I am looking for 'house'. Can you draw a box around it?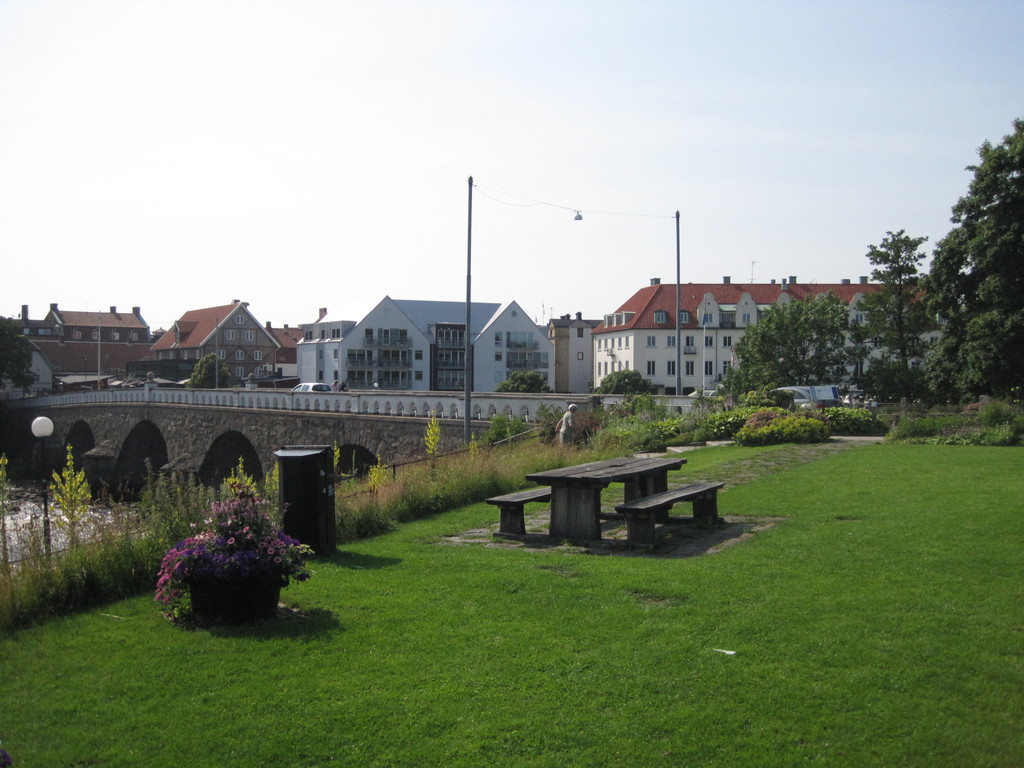
Sure, the bounding box is {"x1": 598, "y1": 278, "x2": 691, "y2": 399}.
